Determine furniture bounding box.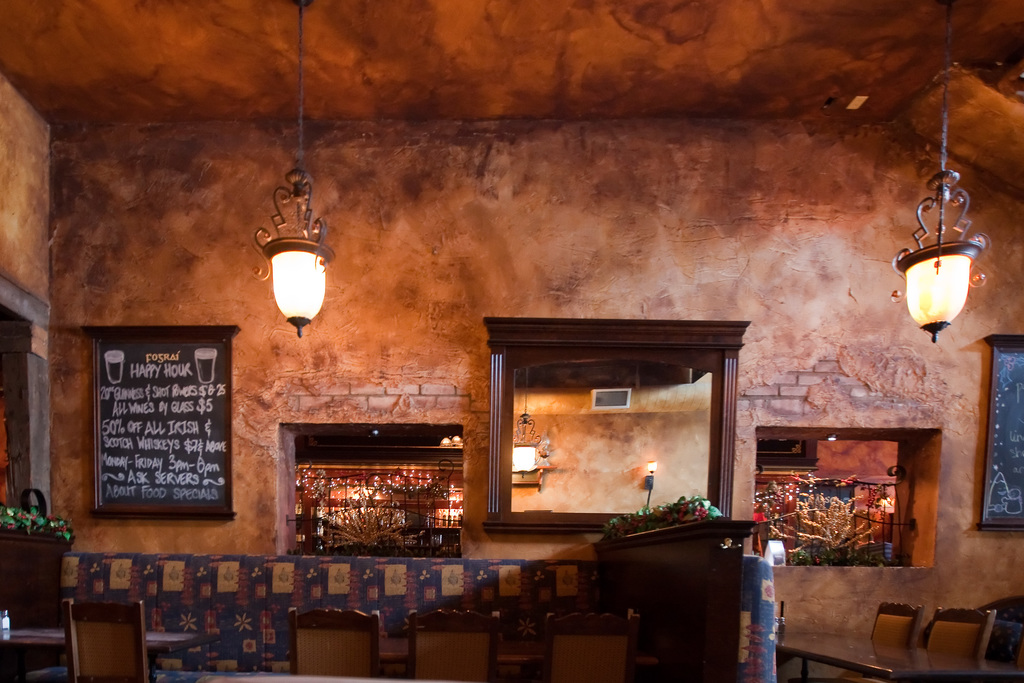
Determined: <box>29,599,151,682</box>.
